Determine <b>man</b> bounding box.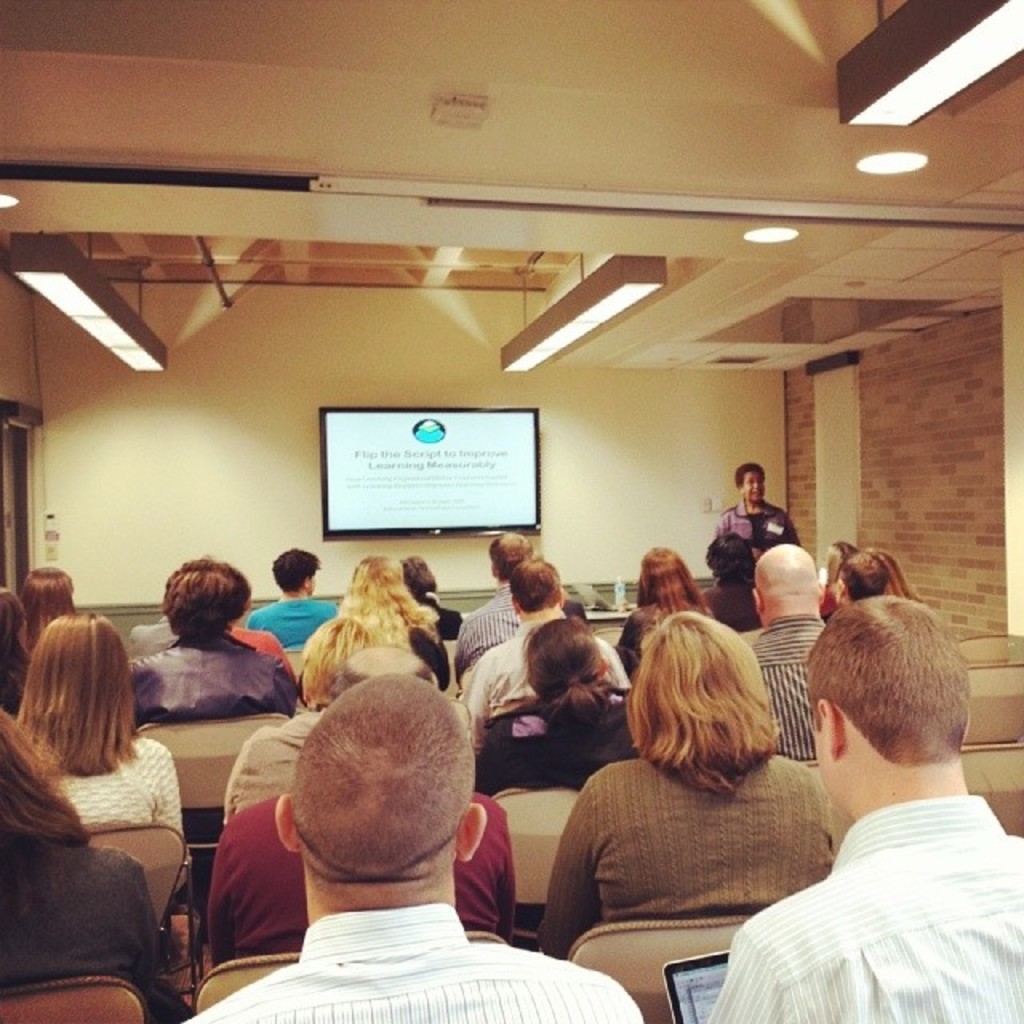
Determined: BBox(208, 650, 510, 971).
